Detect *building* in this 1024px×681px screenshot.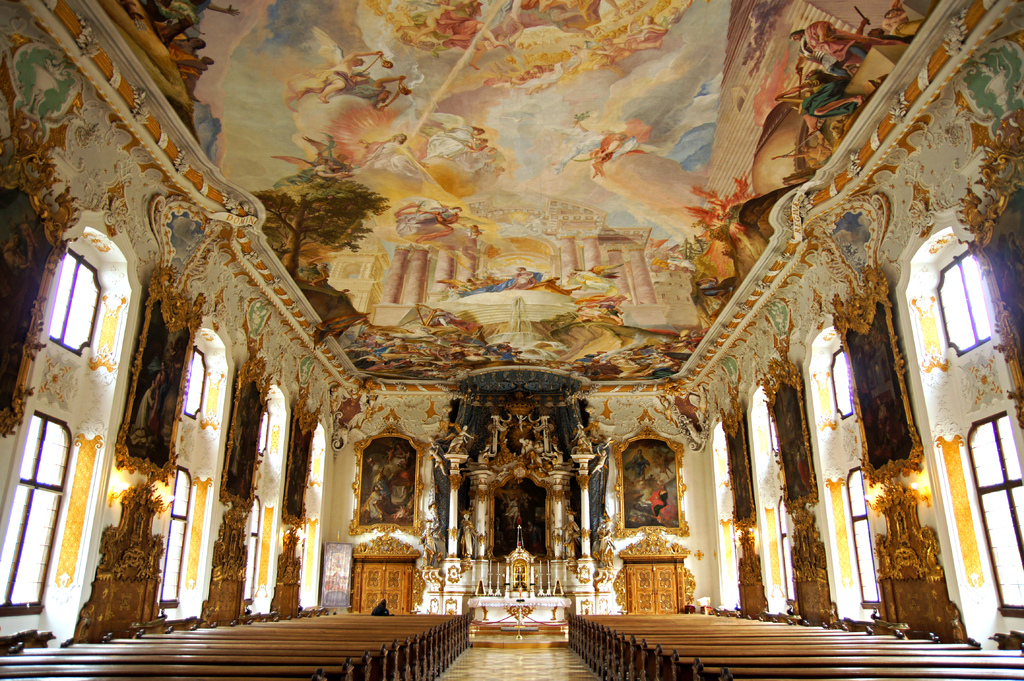
Detection: 0, 0, 1023, 680.
